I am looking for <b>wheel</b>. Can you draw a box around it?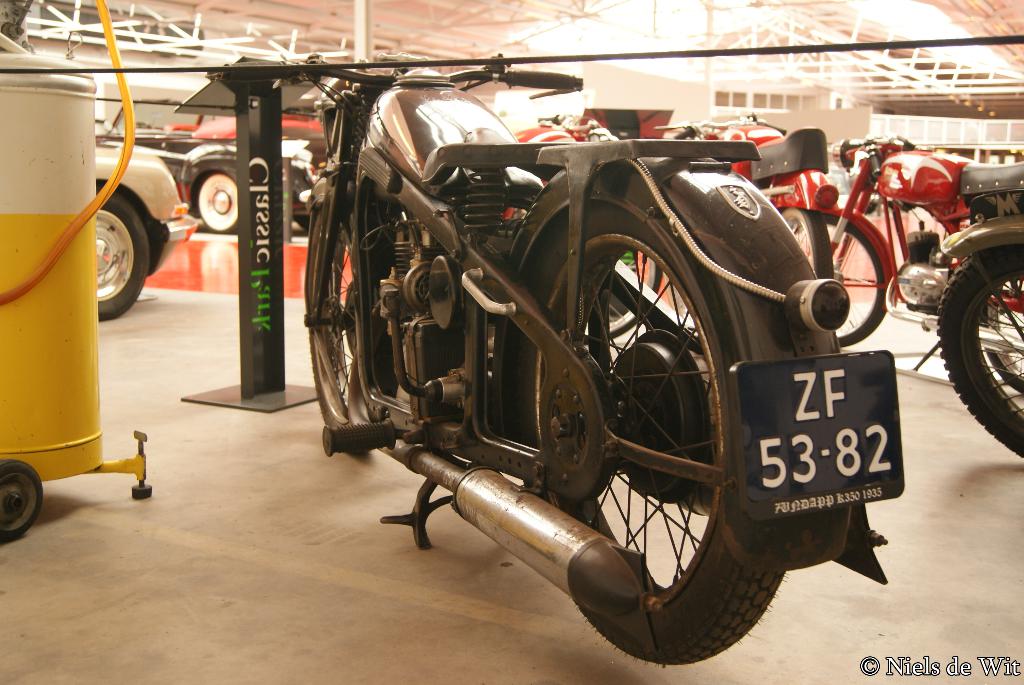
Sure, the bounding box is bbox=(0, 463, 44, 544).
